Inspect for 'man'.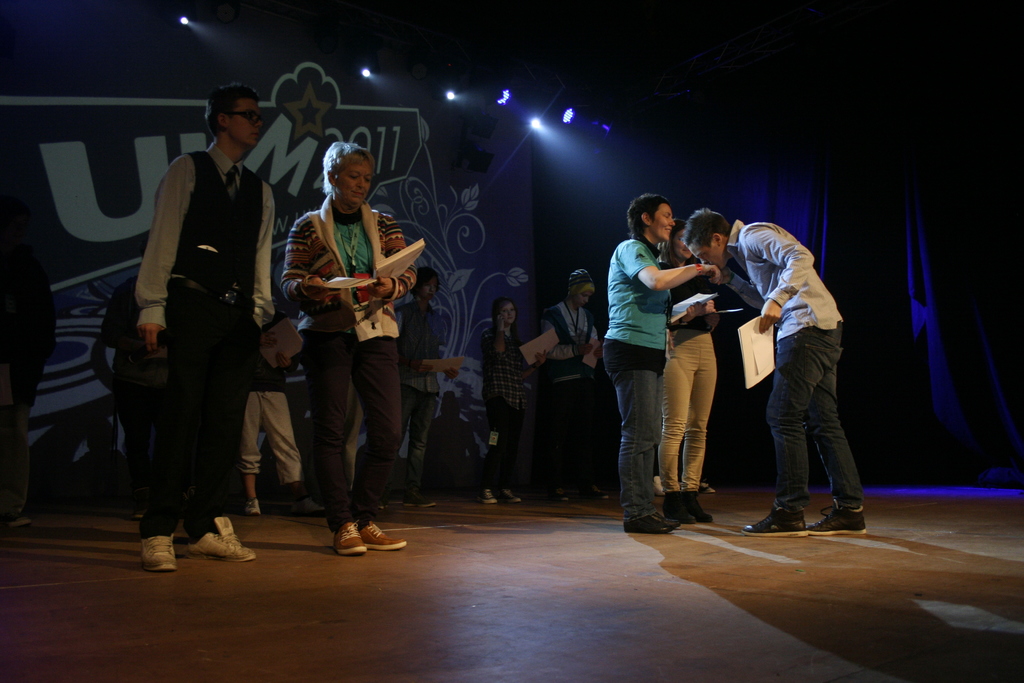
Inspection: 602:188:726:539.
